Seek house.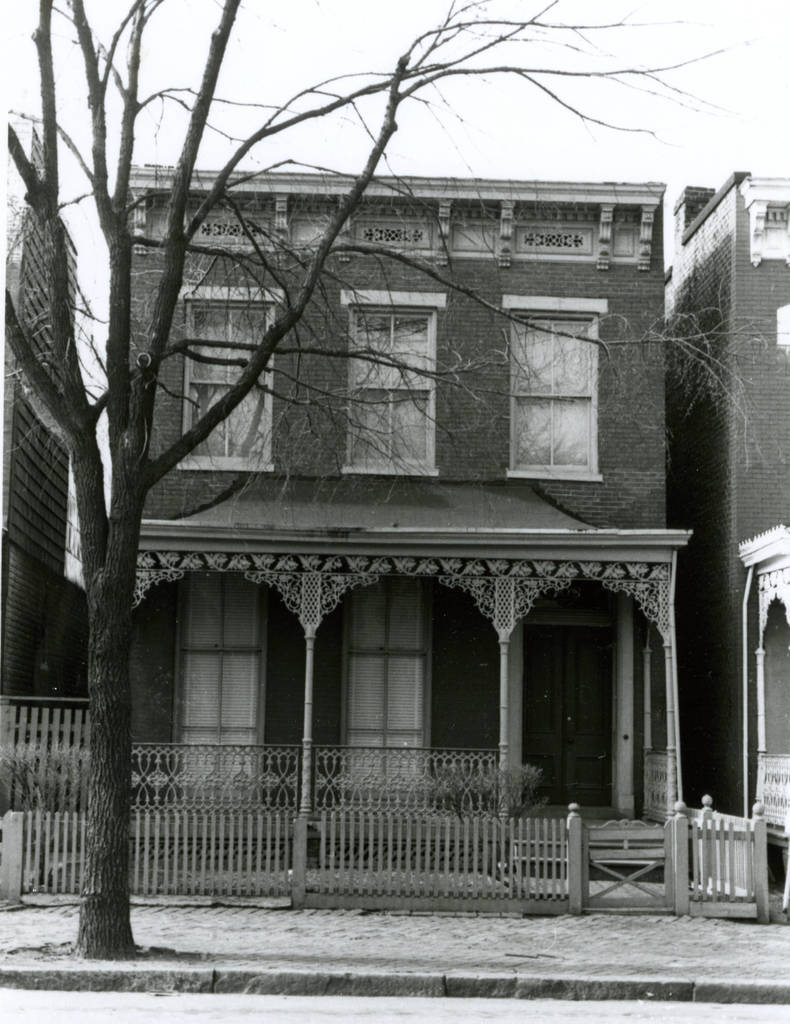
(left=0, top=122, right=93, bottom=703).
